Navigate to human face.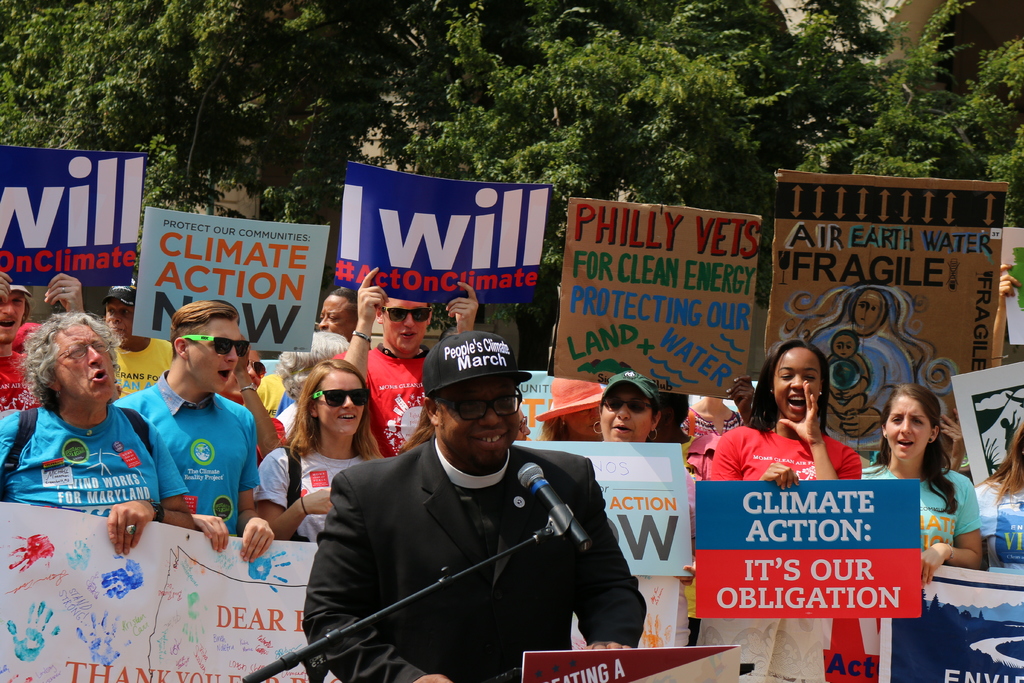
Navigation target: {"x1": 445, "y1": 375, "x2": 519, "y2": 463}.
